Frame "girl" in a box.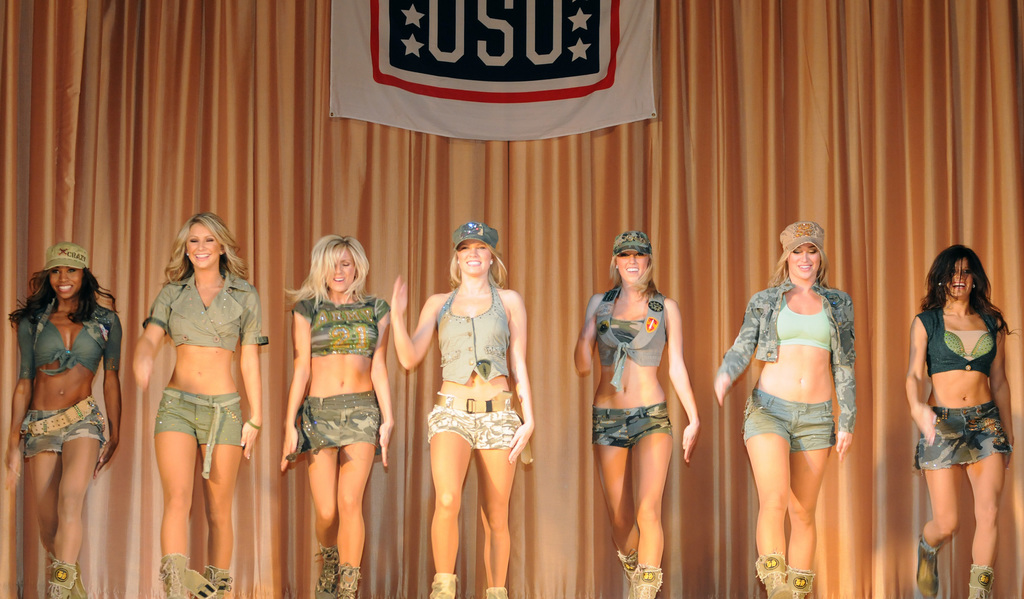
(left=907, top=246, right=1011, bottom=598).
